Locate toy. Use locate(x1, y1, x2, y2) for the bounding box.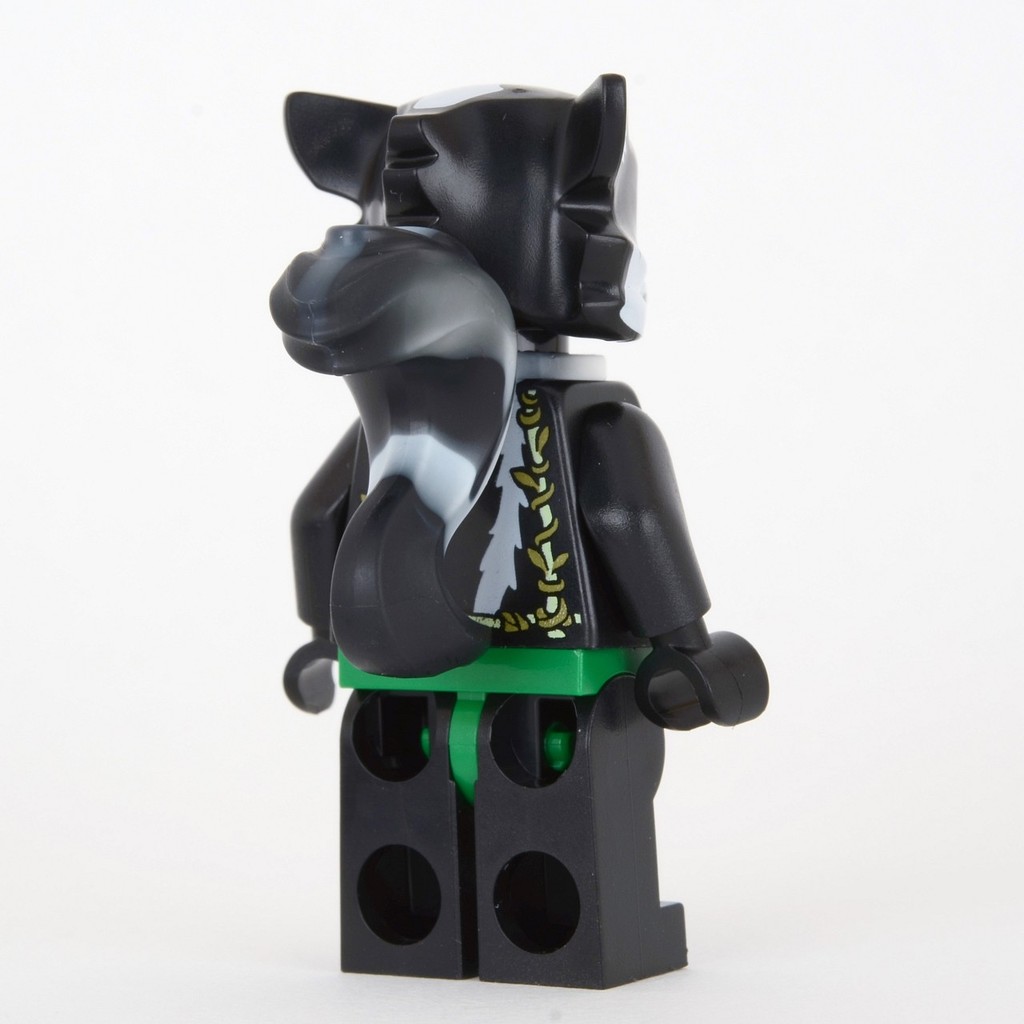
locate(270, 16, 800, 986).
